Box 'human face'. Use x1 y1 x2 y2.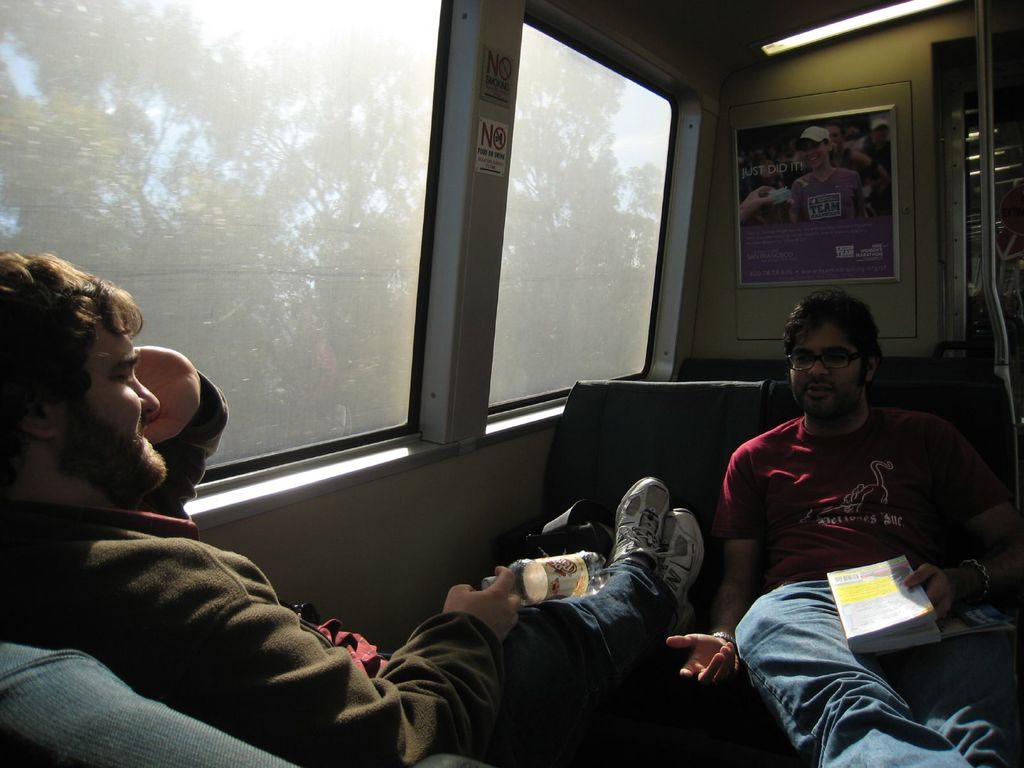
788 321 861 415.
